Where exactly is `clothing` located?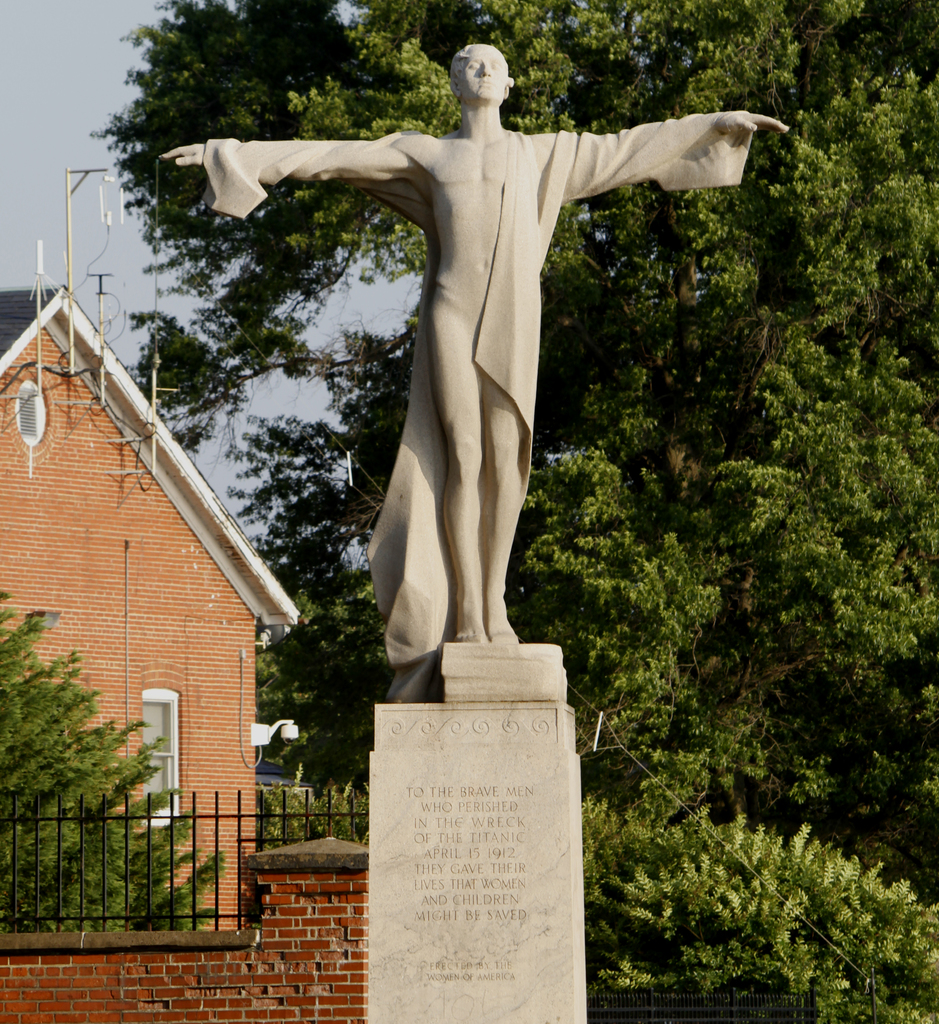
Its bounding box is (200,106,785,682).
